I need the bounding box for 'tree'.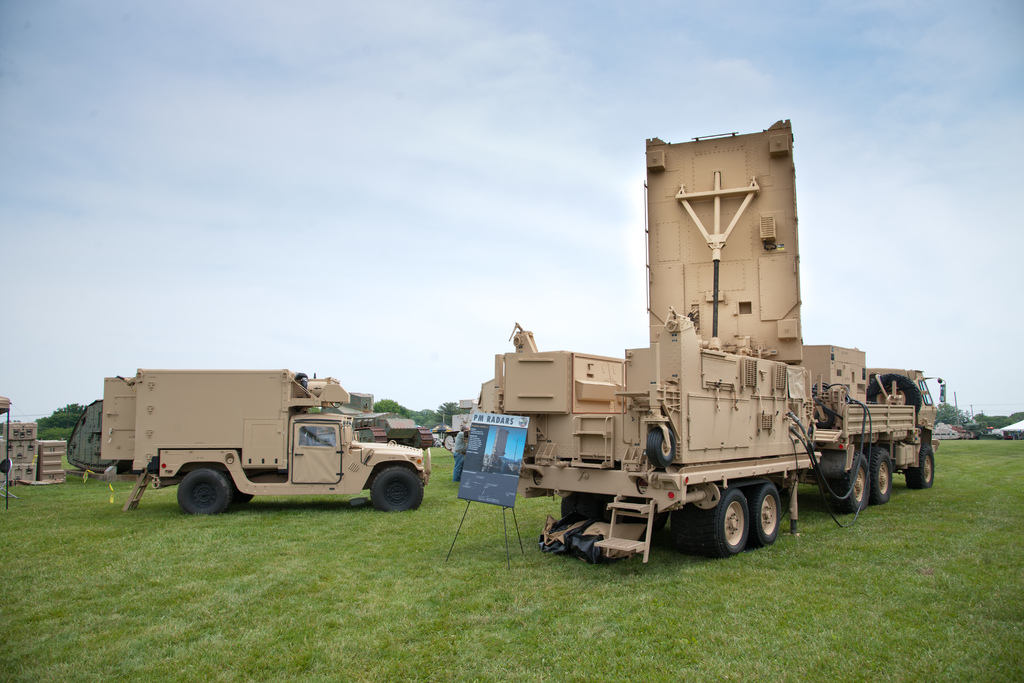
Here it is: box(924, 396, 967, 434).
